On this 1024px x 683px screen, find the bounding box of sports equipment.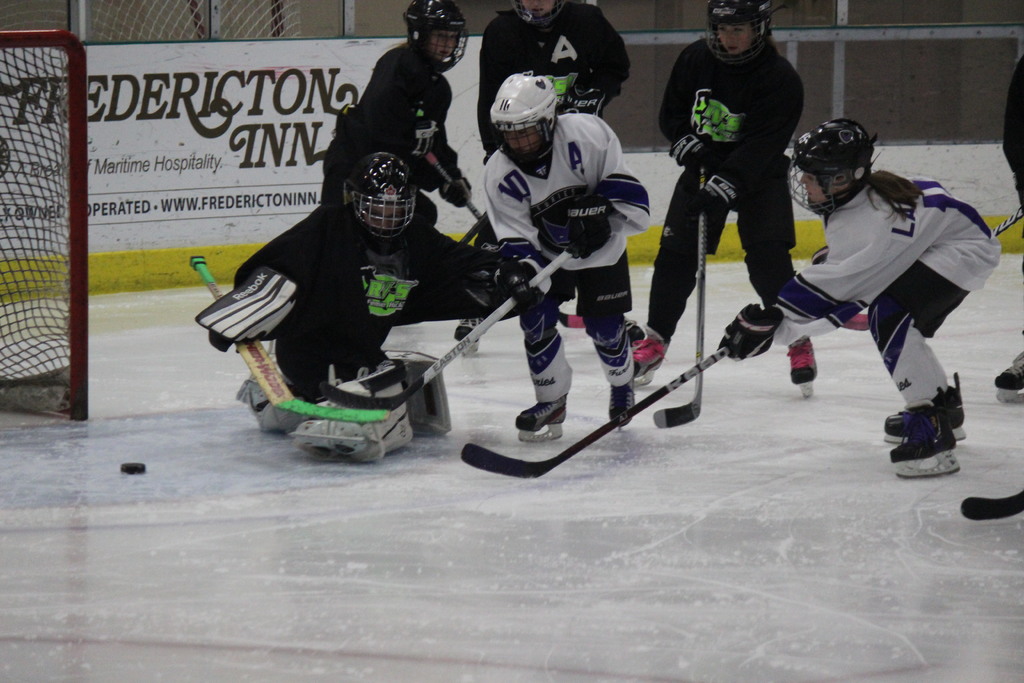
Bounding box: {"x1": 1, "y1": 28, "x2": 89, "y2": 422}.
